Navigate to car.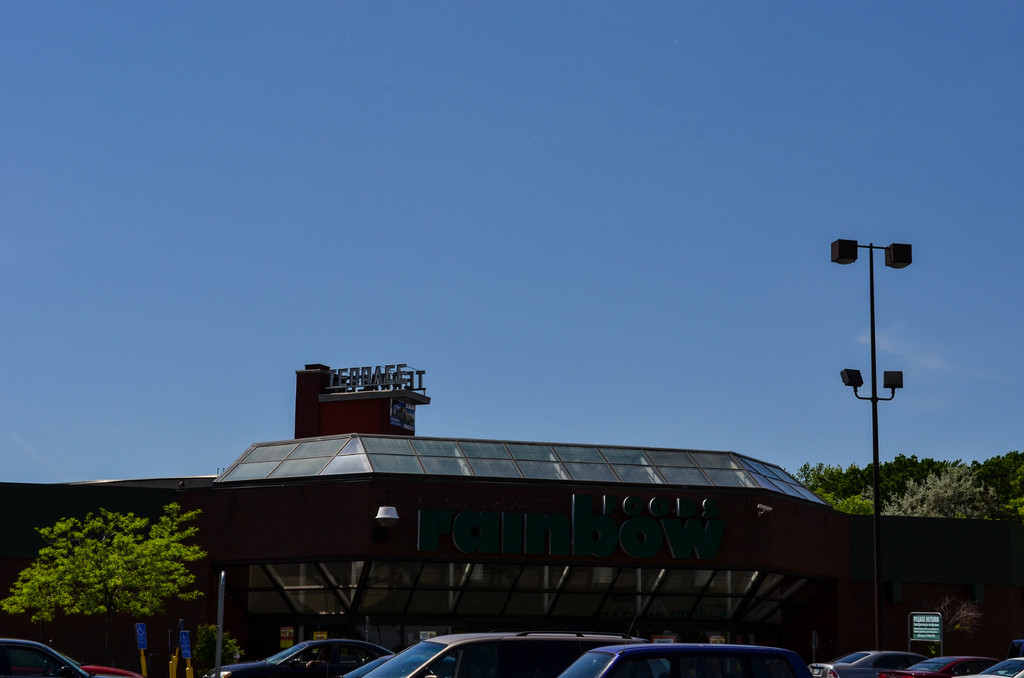
Navigation target: [346, 655, 392, 677].
